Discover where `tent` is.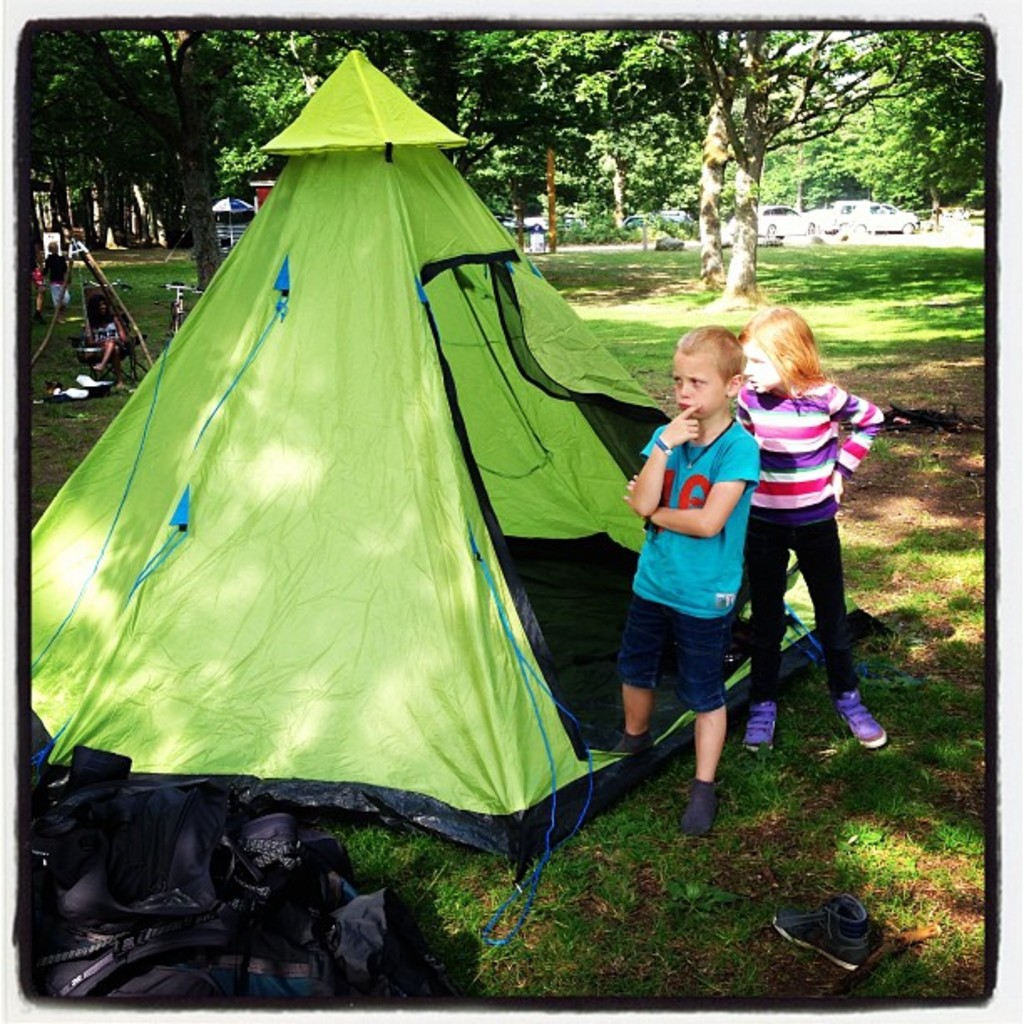
Discovered at 52:42:706:974.
